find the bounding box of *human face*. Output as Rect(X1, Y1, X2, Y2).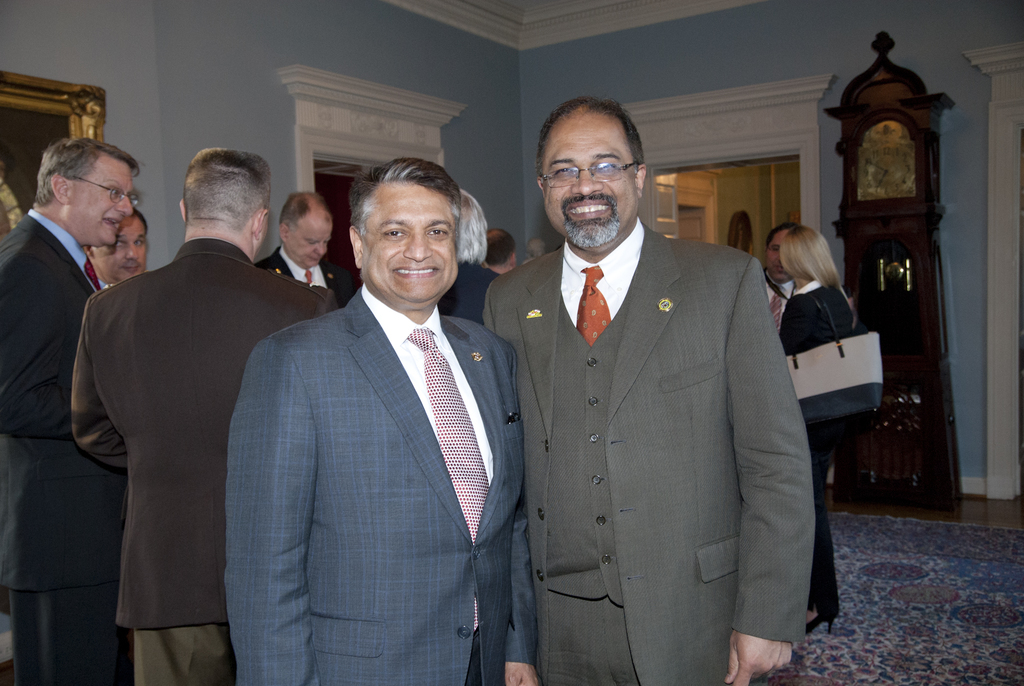
Rect(364, 184, 454, 303).
